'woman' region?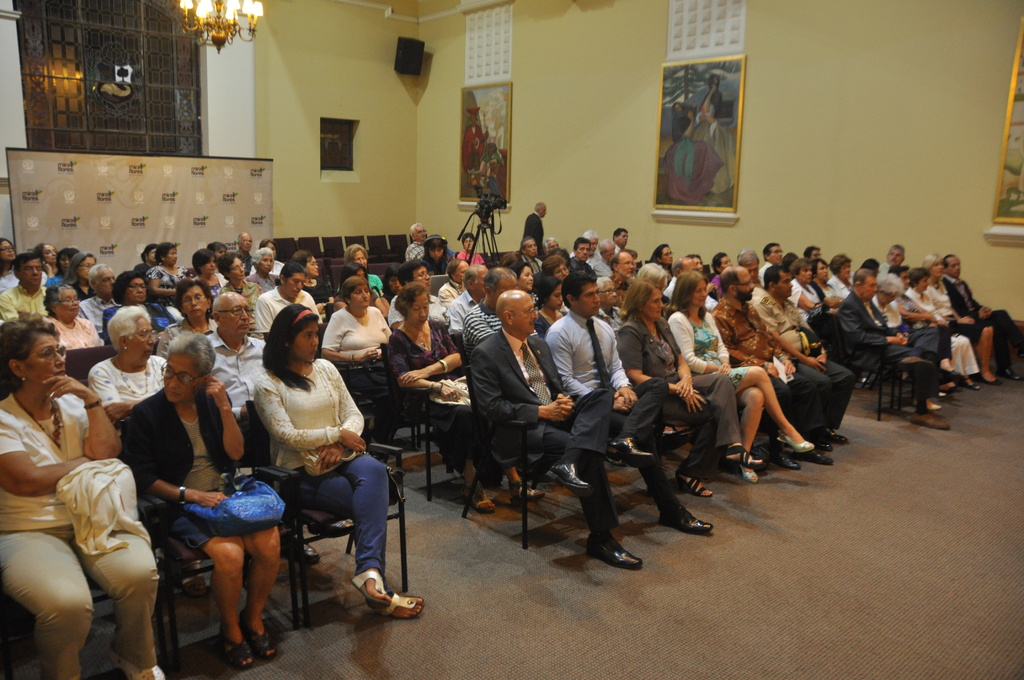
<bbox>0, 316, 166, 679</bbox>
